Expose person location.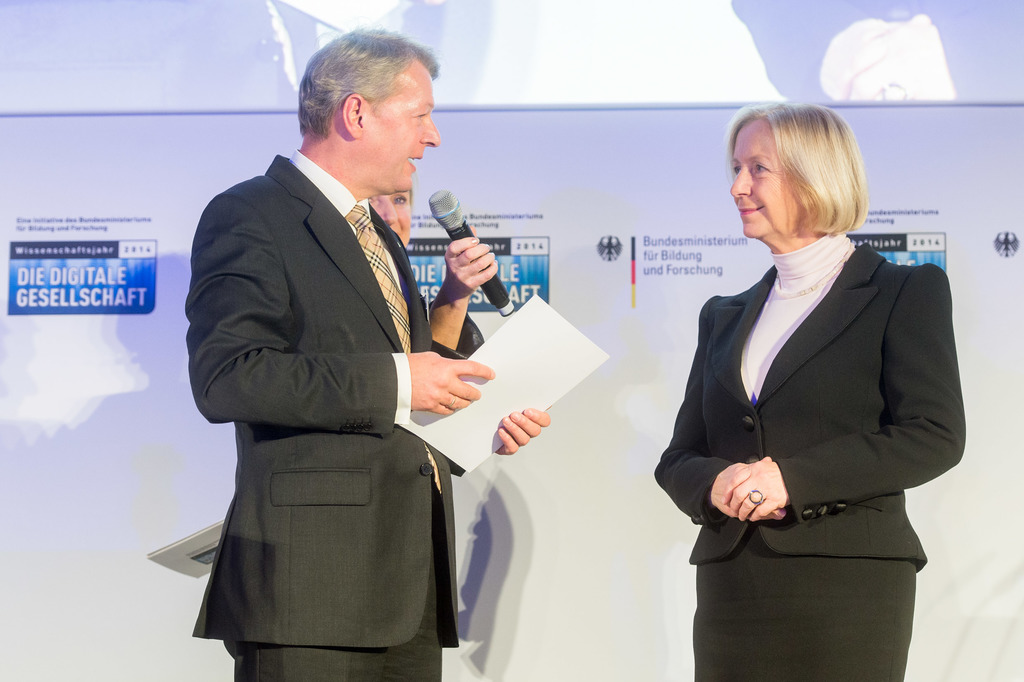
Exposed at <bbox>366, 182, 499, 360</bbox>.
